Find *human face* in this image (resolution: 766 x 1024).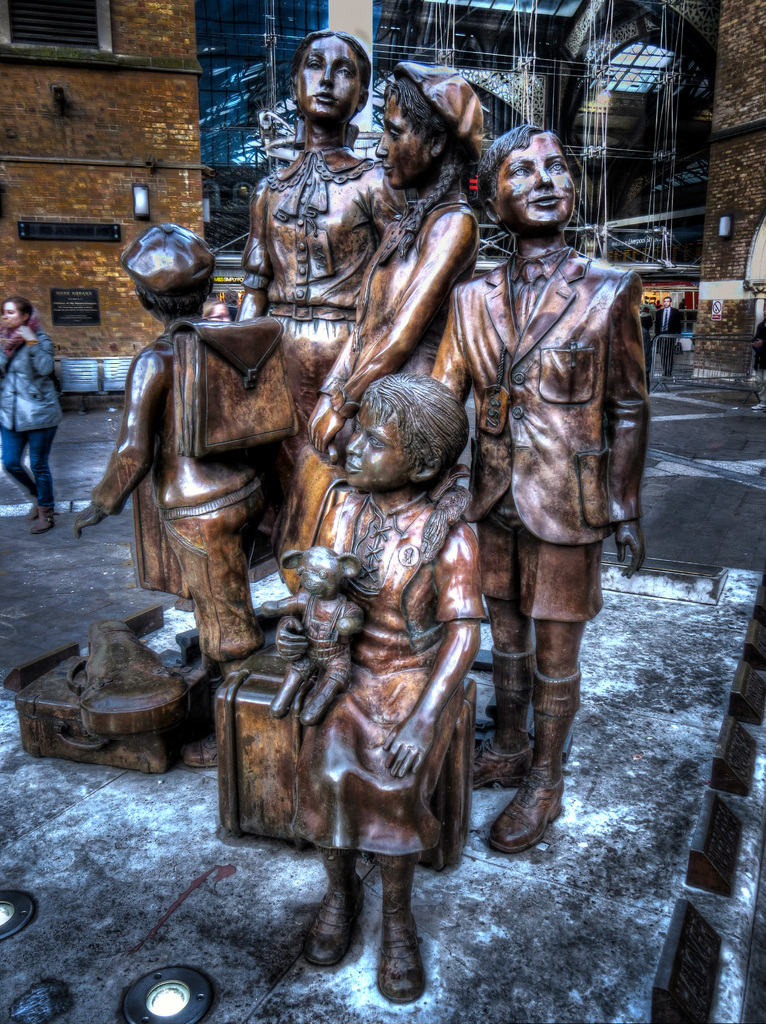
region(343, 404, 412, 489).
